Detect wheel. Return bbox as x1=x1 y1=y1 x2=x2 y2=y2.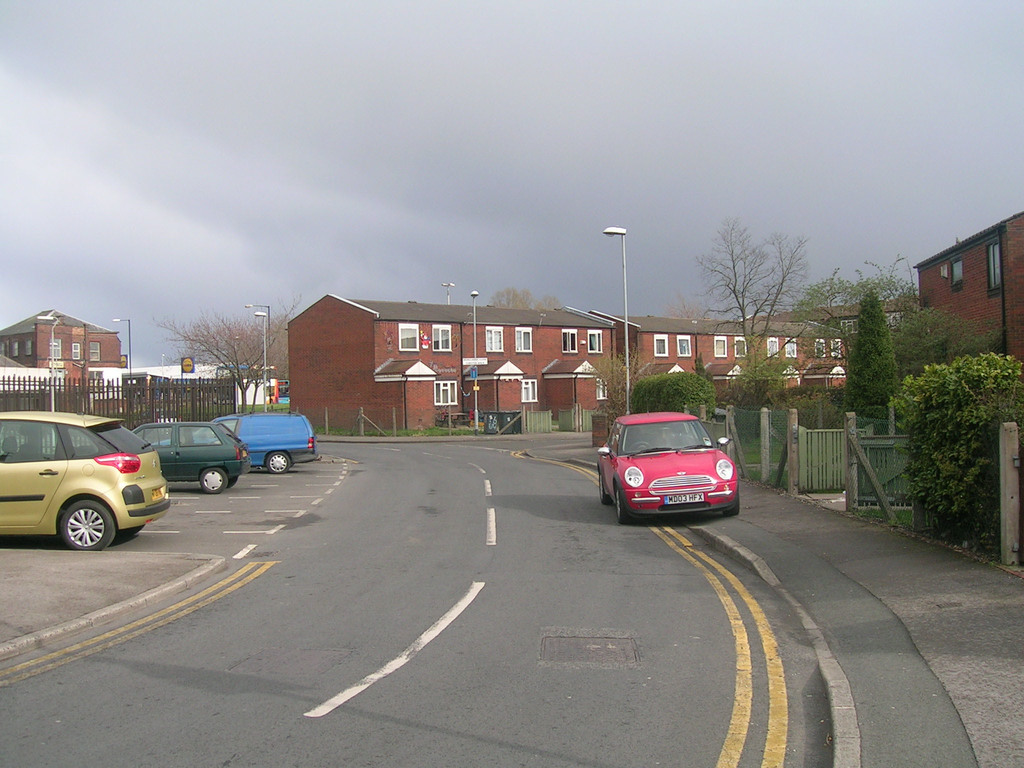
x1=119 y1=525 x2=145 y2=540.
